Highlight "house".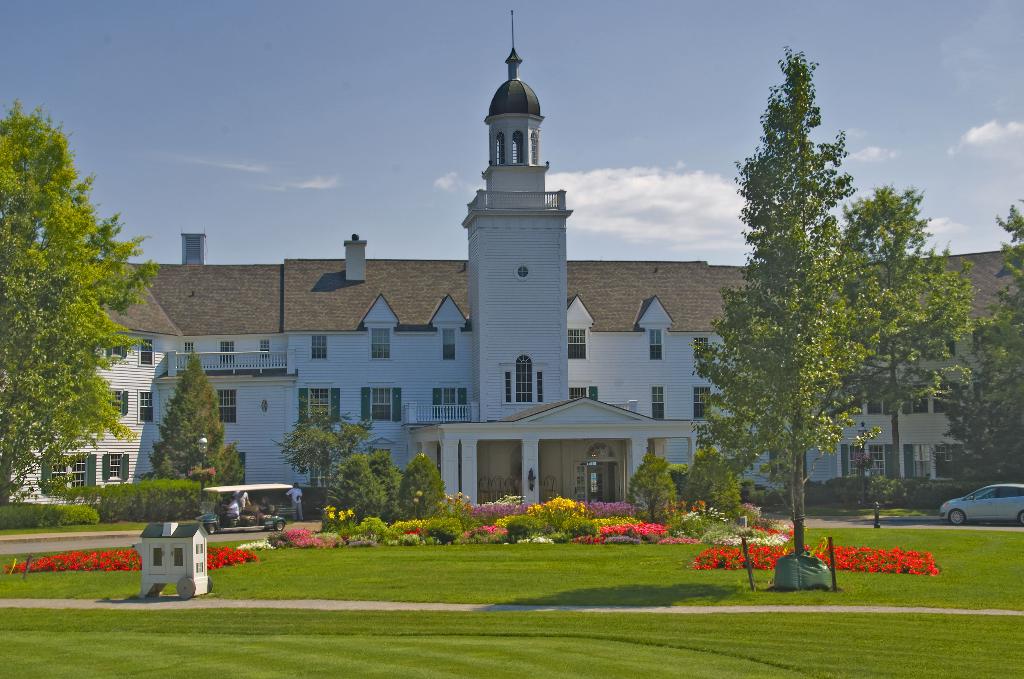
Highlighted region: 161, 6, 821, 518.
